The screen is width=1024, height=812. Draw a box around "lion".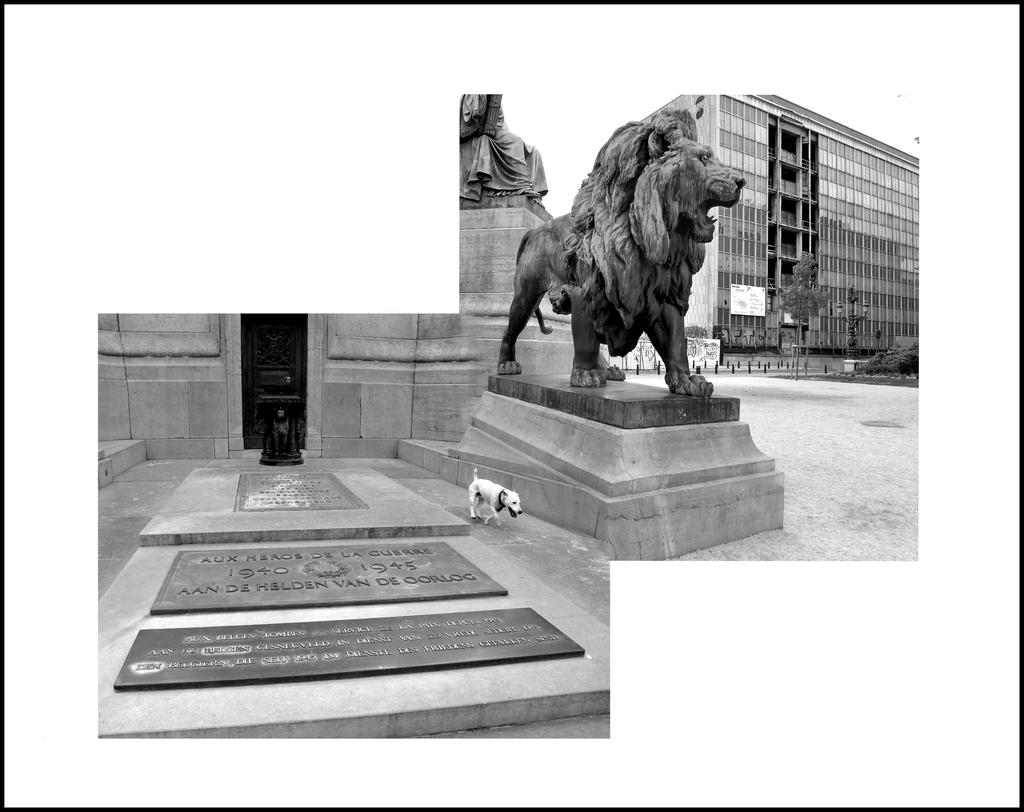
box(496, 104, 747, 396).
